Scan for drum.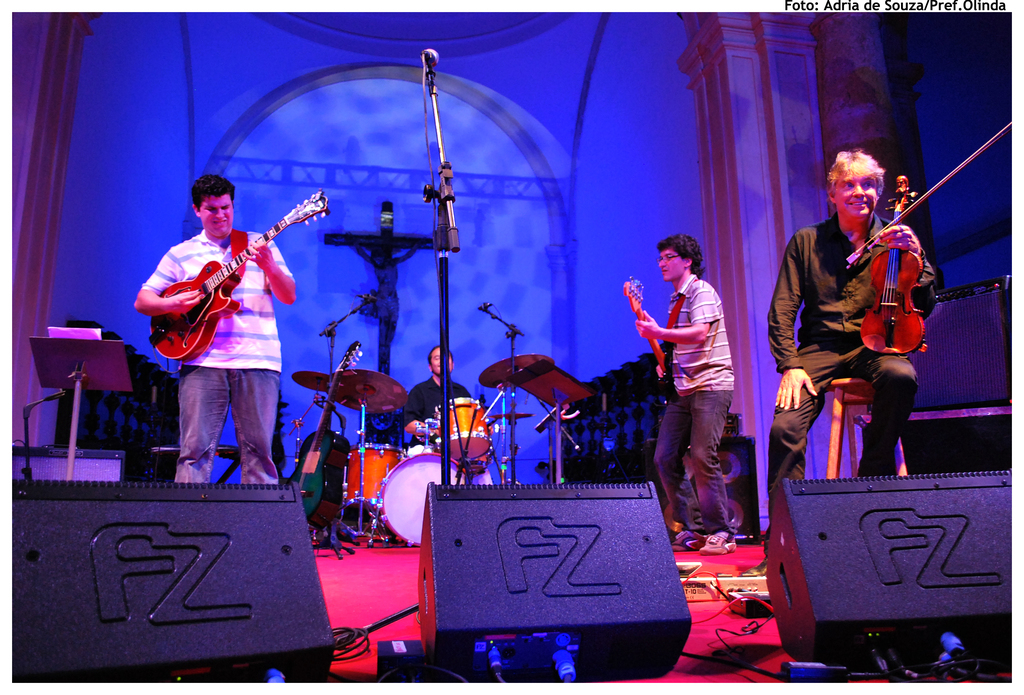
Scan result: {"x1": 379, "y1": 451, "x2": 467, "y2": 548}.
